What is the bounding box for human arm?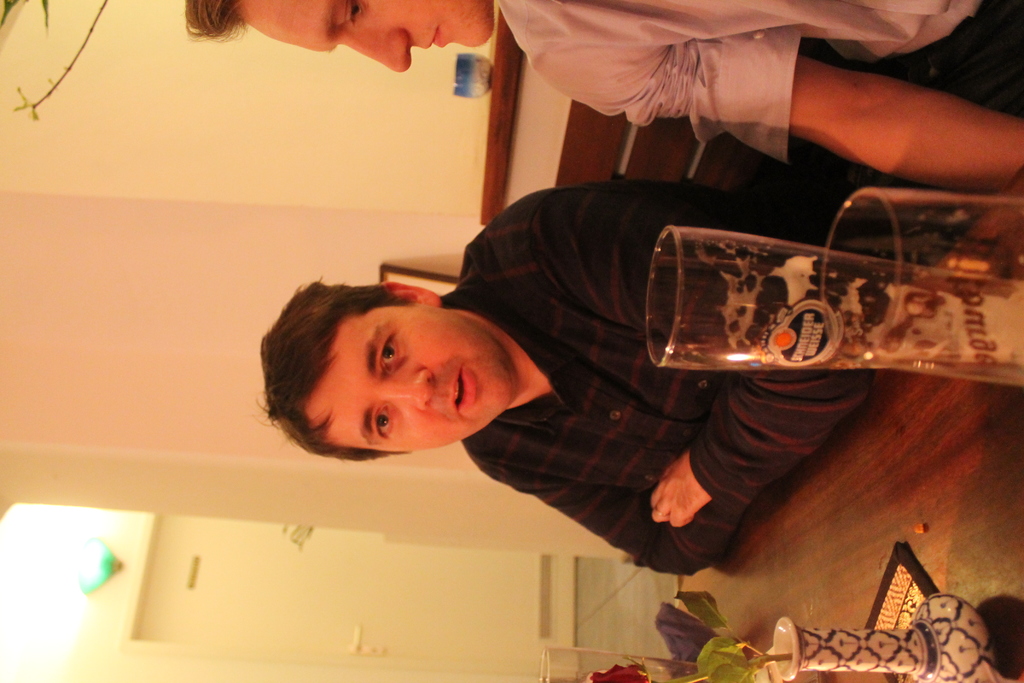
<box>480,470,750,575</box>.
